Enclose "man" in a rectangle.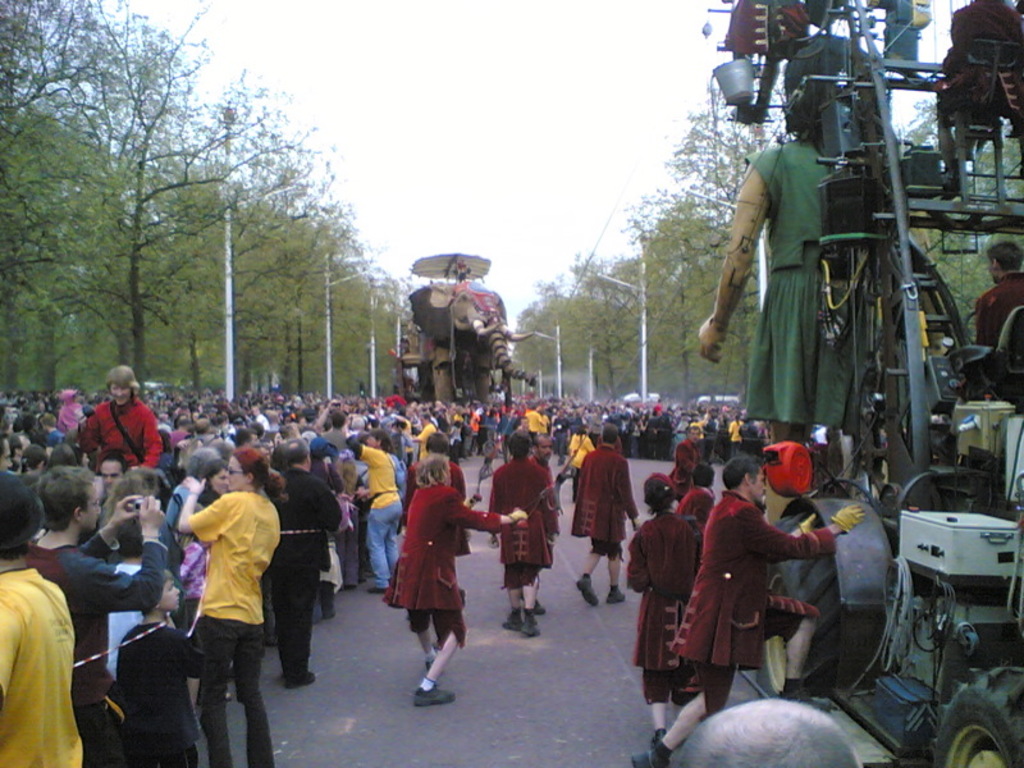
detection(488, 431, 559, 637).
